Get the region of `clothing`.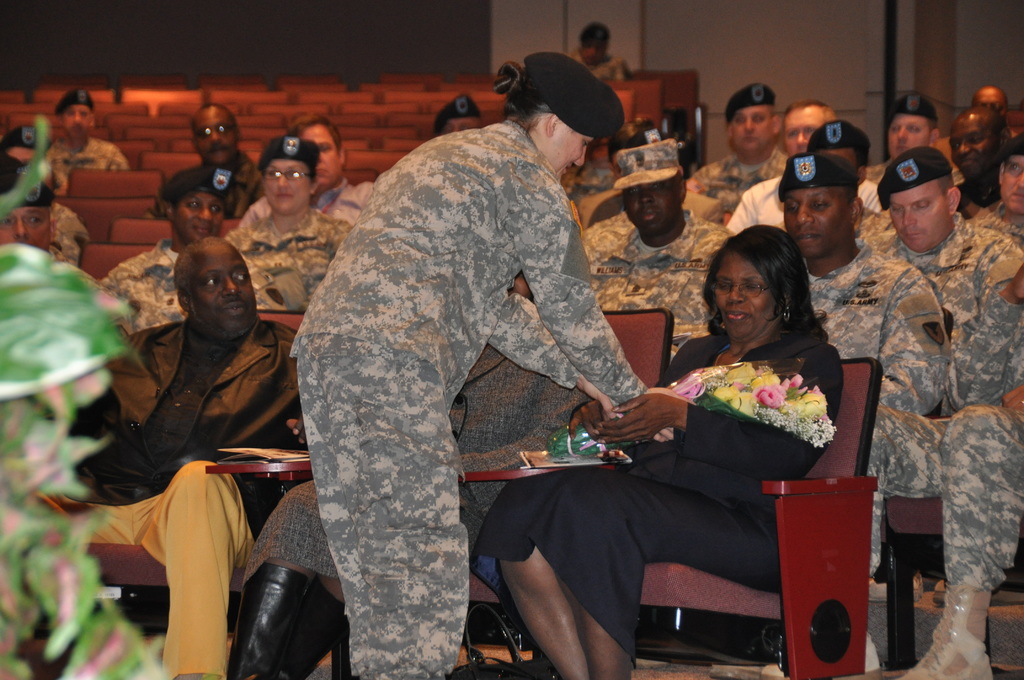
left=580, top=210, right=735, bottom=343.
